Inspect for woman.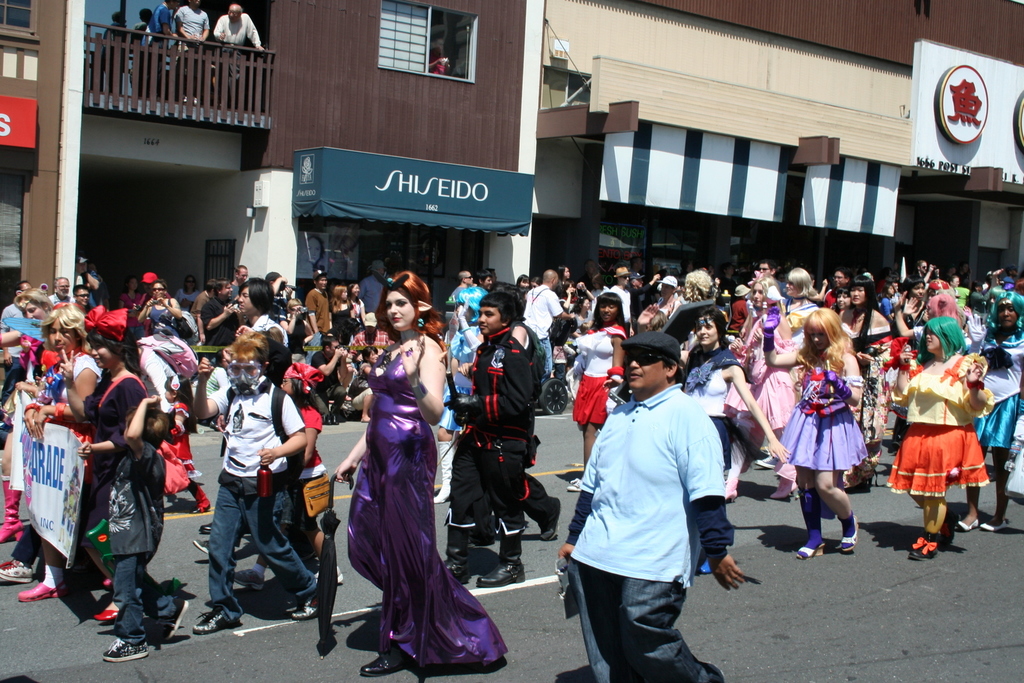
Inspection: l=889, t=277, r=931, b=449.
